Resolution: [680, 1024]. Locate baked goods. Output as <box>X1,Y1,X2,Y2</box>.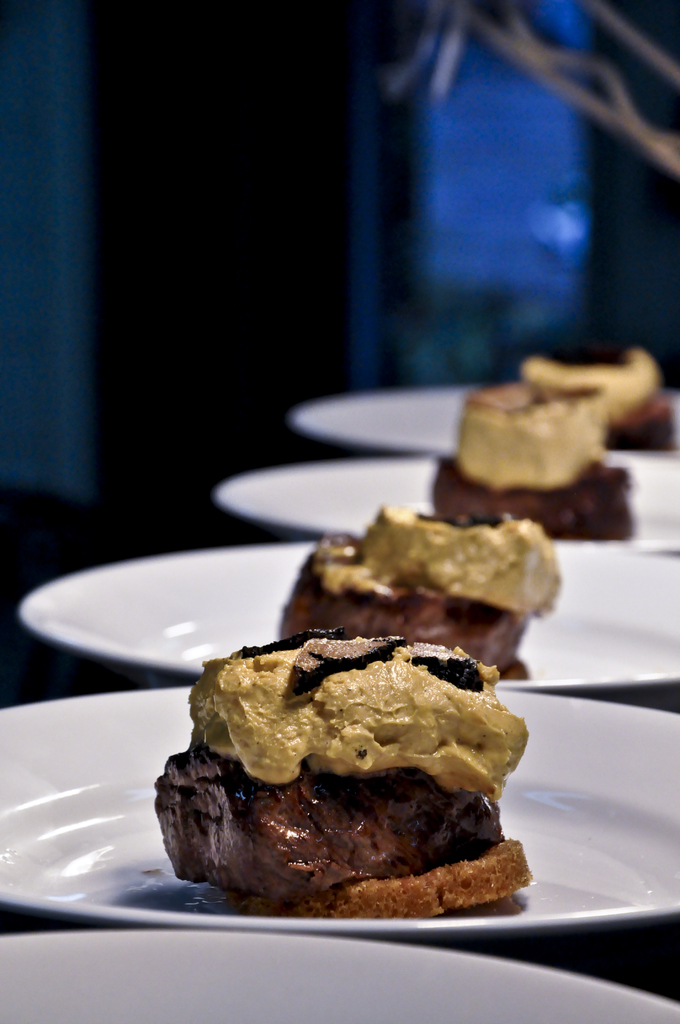
<box>278,505,565,676</box>.
